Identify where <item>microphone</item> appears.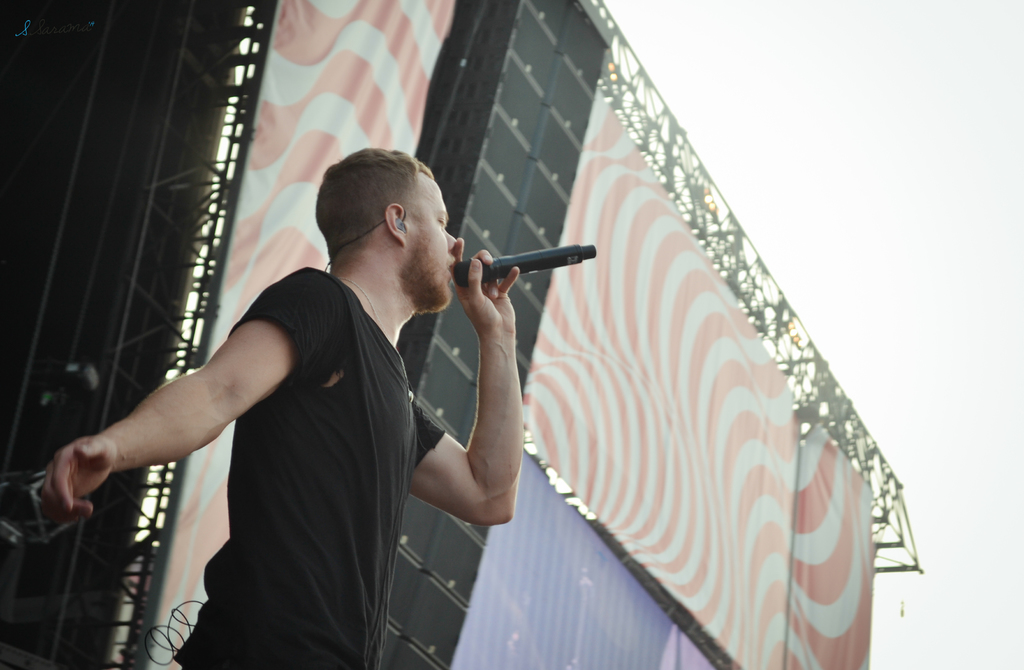
Appears at [452, 230, 597, 309].
